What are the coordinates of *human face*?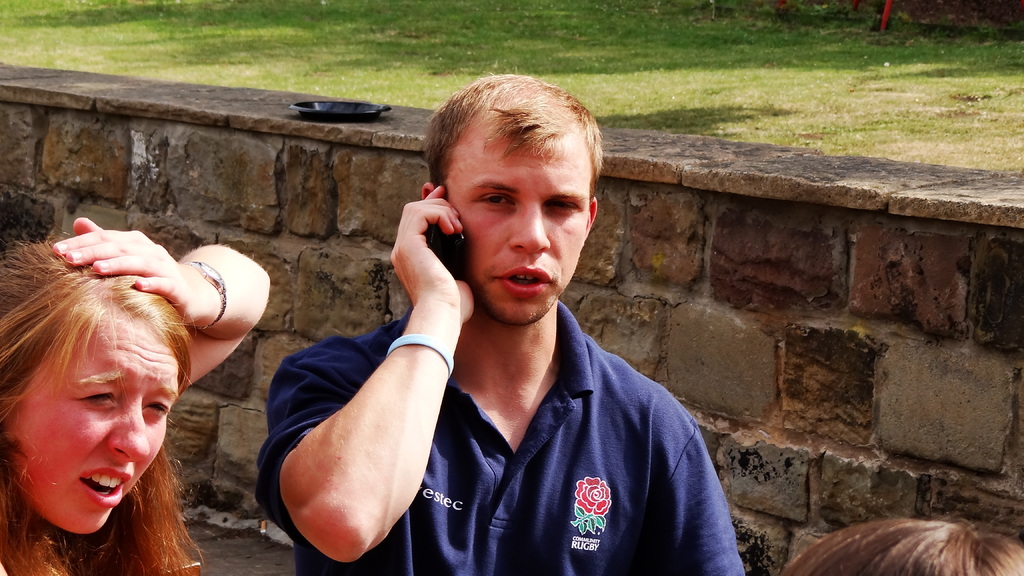
<region>4, 323, 181, 531</region>.
